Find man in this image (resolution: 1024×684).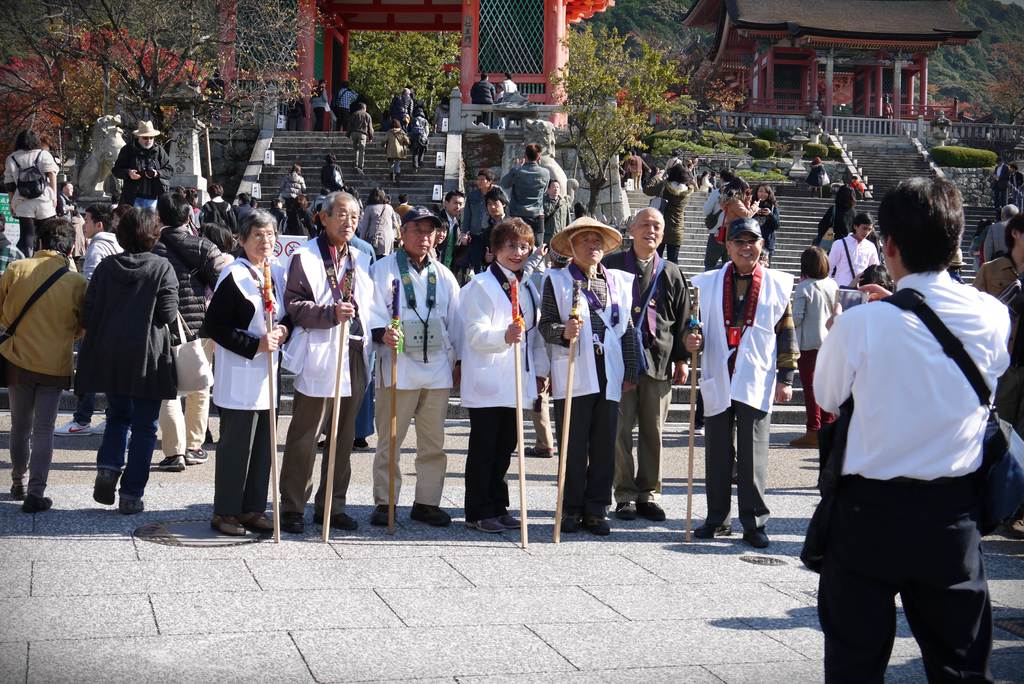
BBox(460, 166, 492, 237).
